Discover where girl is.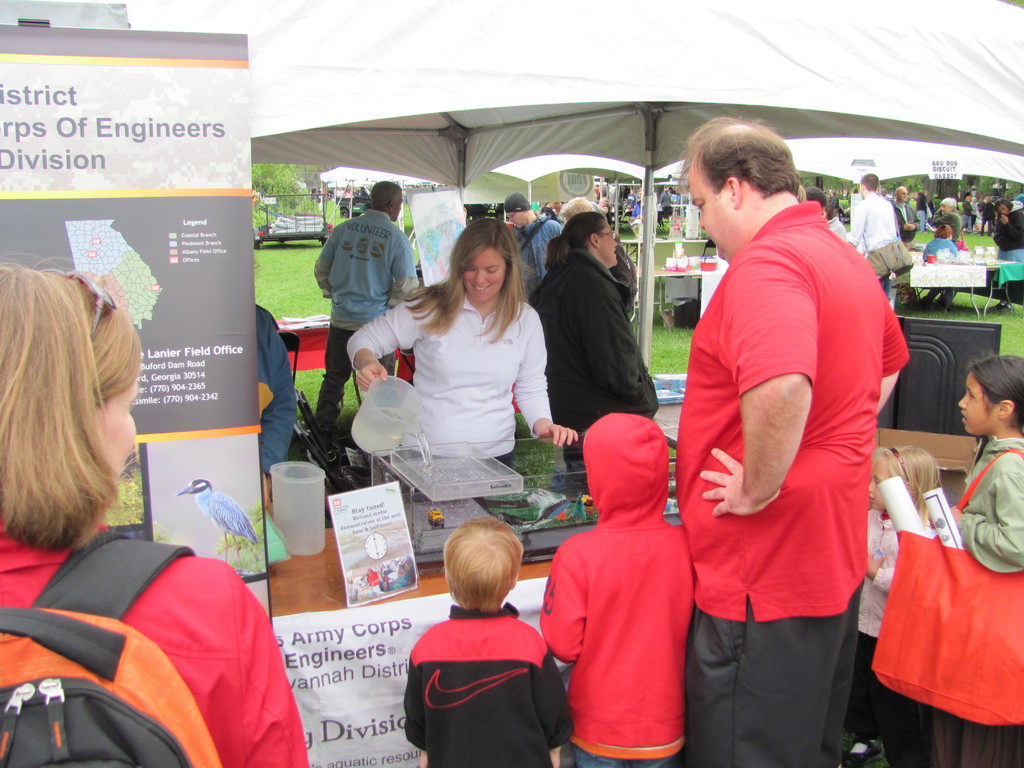
Discovered at (347, 216, 580, 470).
